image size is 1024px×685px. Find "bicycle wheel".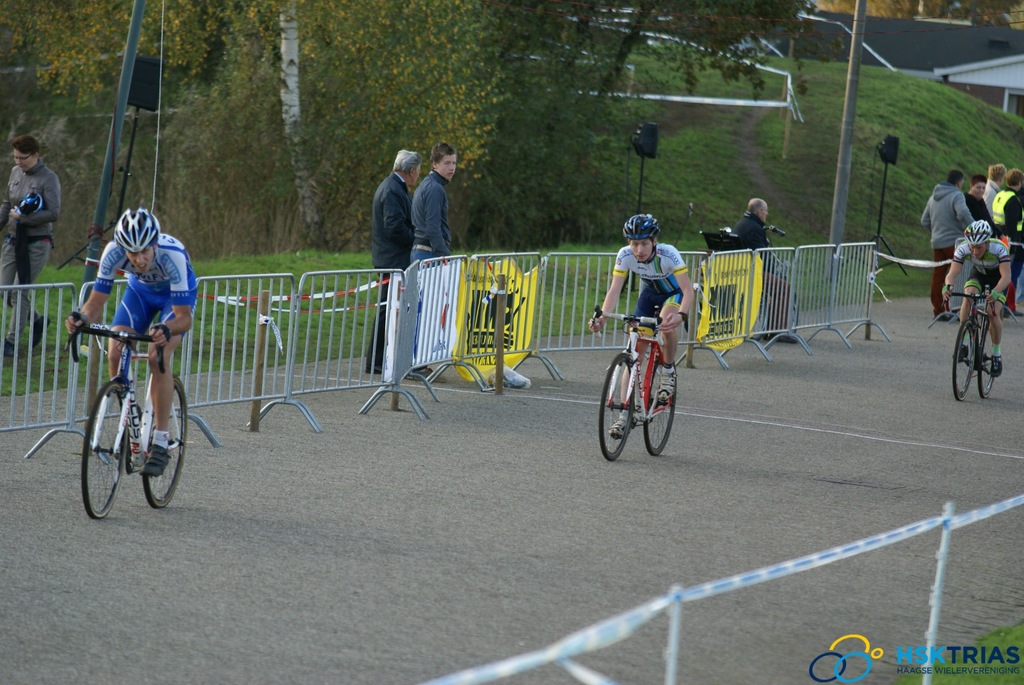
box=[646, 356, 677, 456].
